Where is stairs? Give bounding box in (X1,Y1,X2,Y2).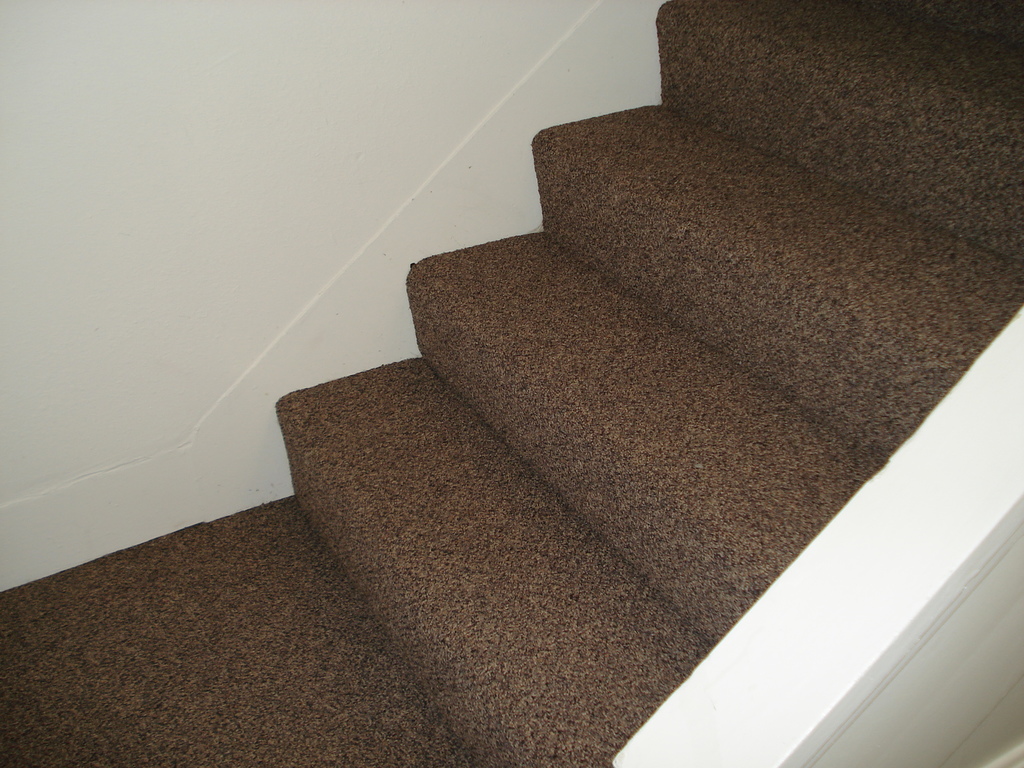
(274,0,1023,767).
